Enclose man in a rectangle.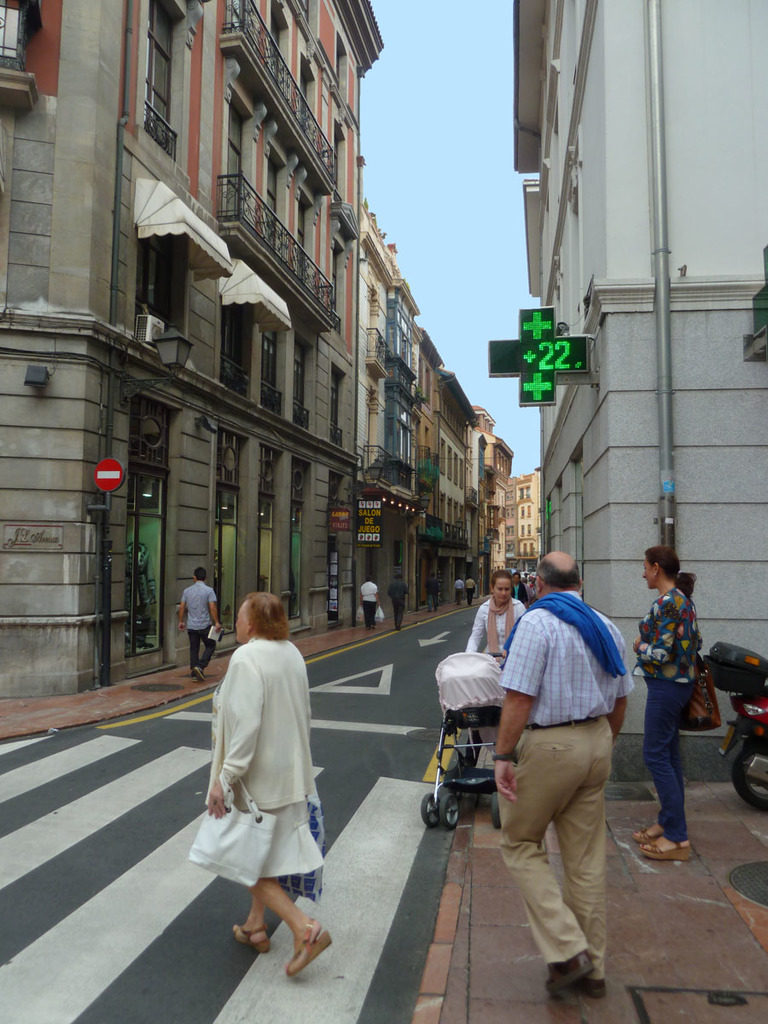
bbox=(469, 579, 477, 603).
